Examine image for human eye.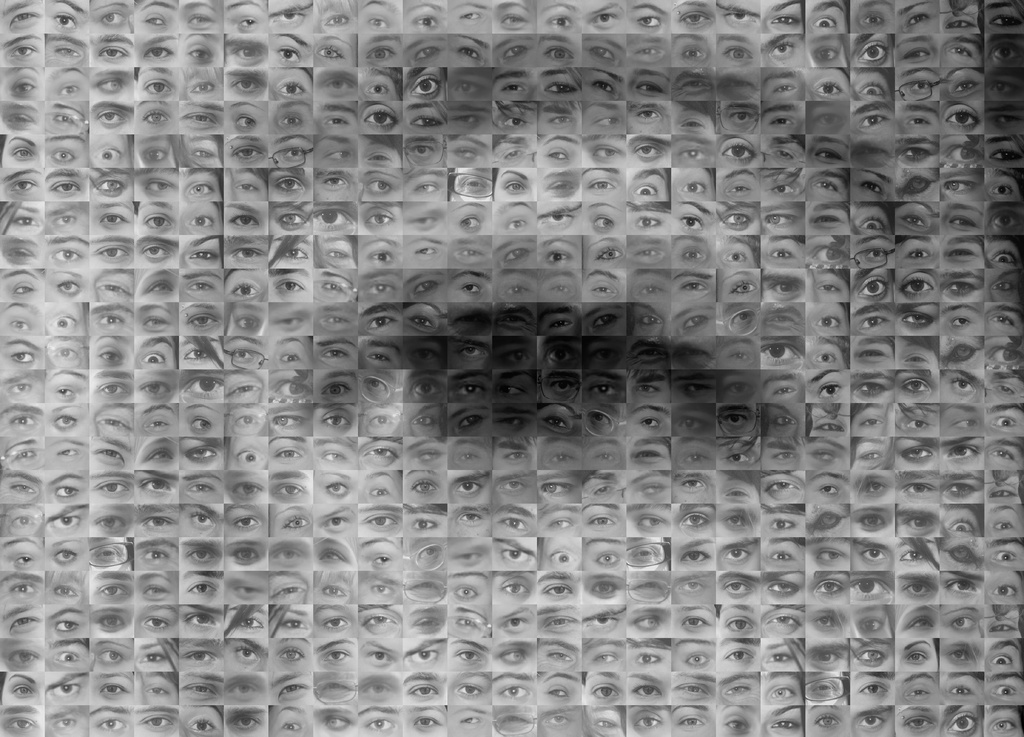
Examination result: (369,377,394,392).
